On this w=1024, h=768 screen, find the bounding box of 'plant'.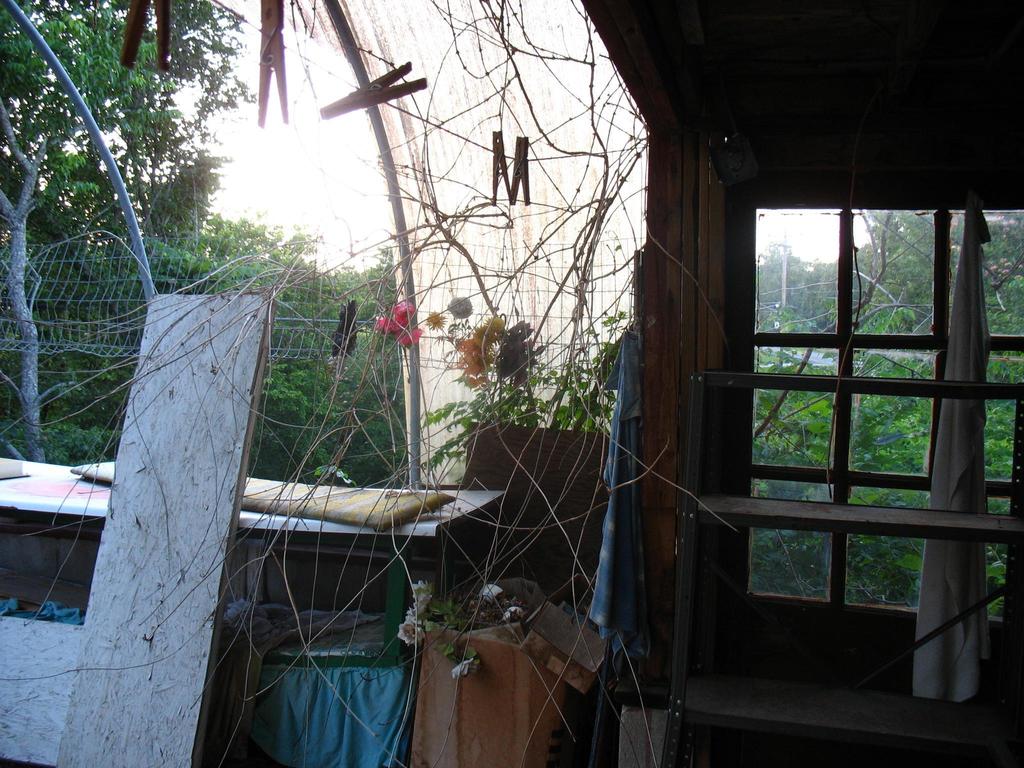
Bounding box: bbox=[413, 301, 616, 490].
